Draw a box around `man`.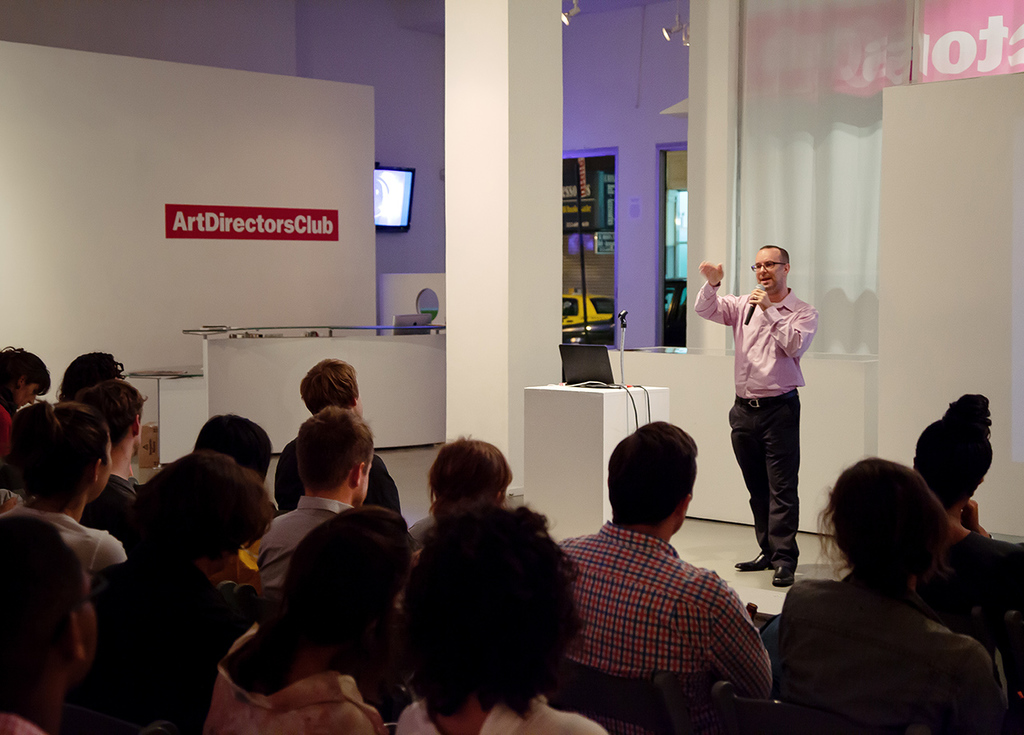
534, 410, 793, 723.
